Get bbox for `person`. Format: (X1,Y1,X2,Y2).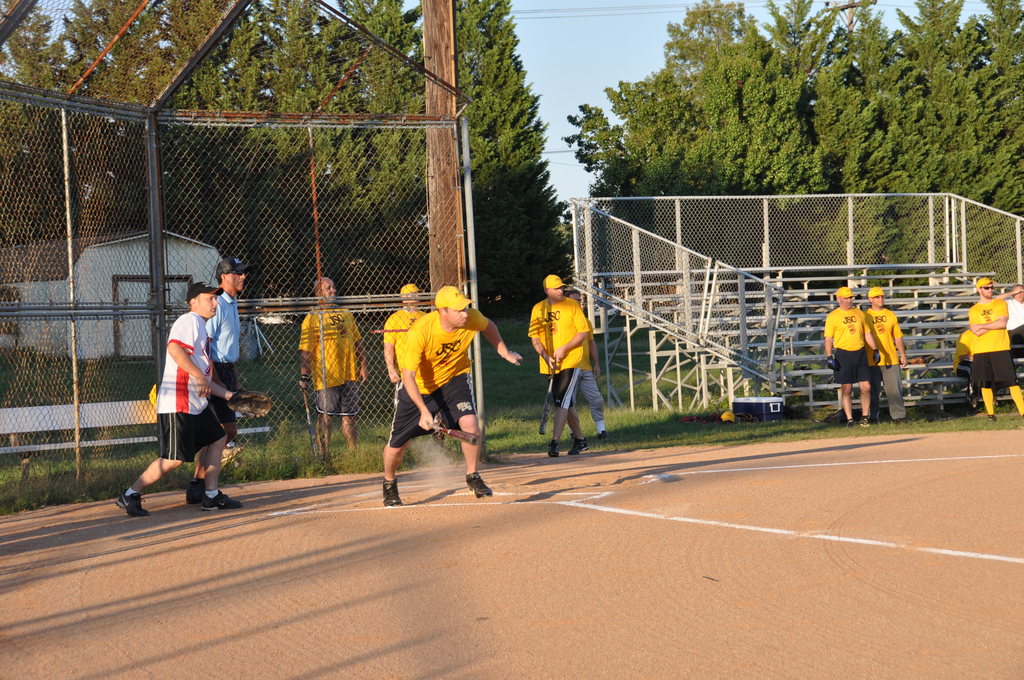
(383,282,426,382).
